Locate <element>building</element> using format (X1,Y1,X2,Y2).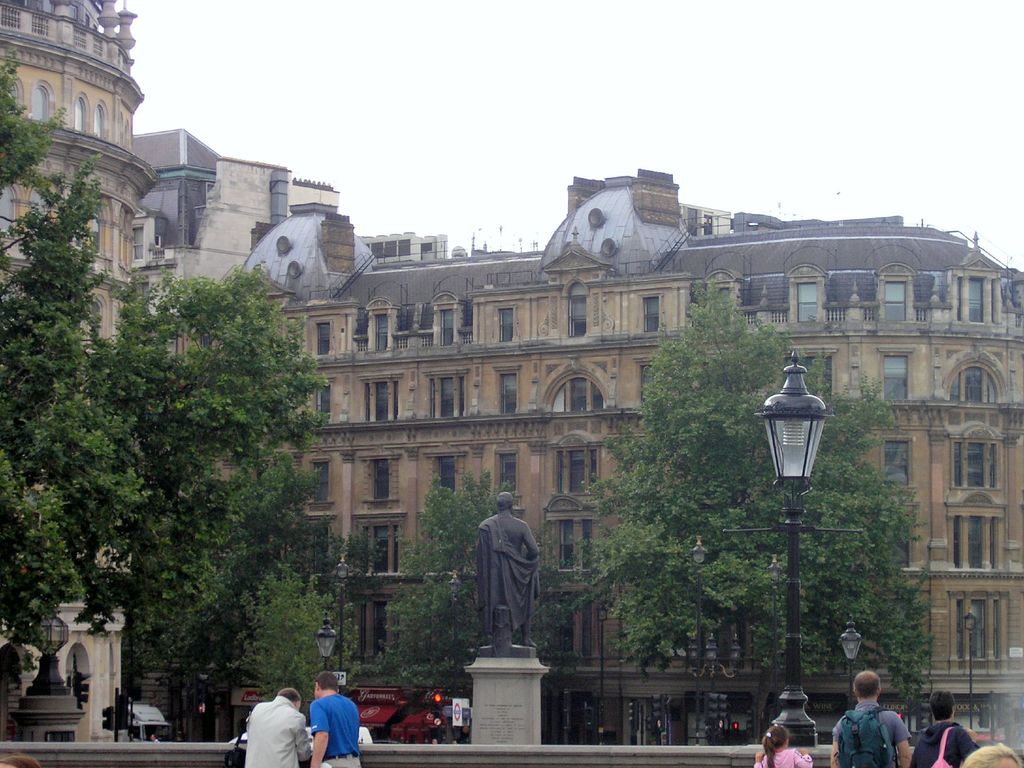
(240,166,1023,746).
